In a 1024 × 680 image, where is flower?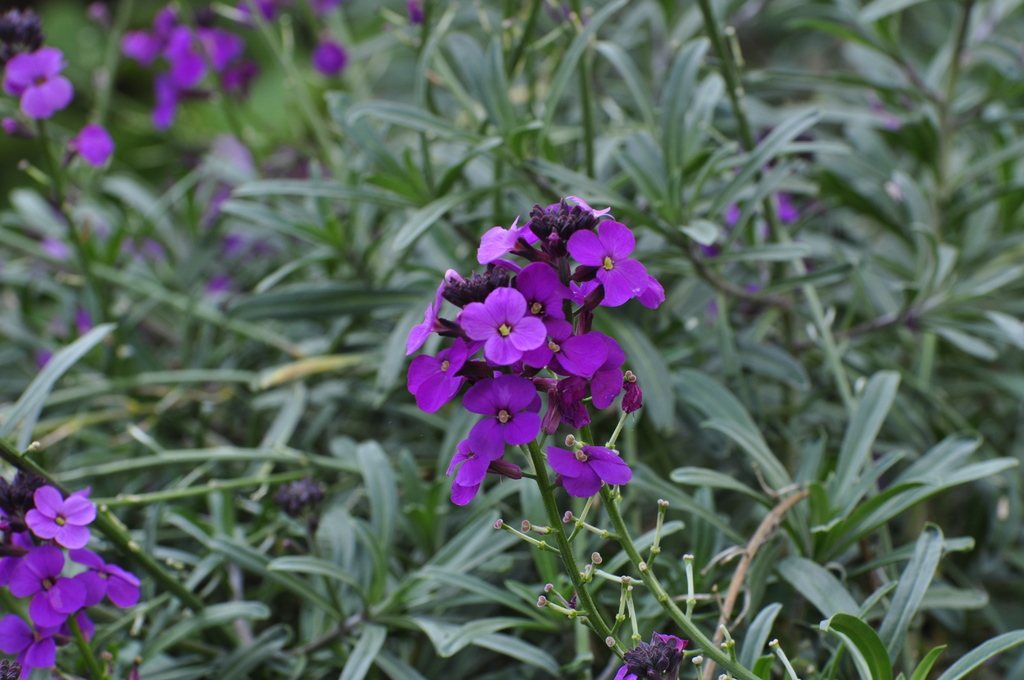
rect(612, 632, 687, 679).
